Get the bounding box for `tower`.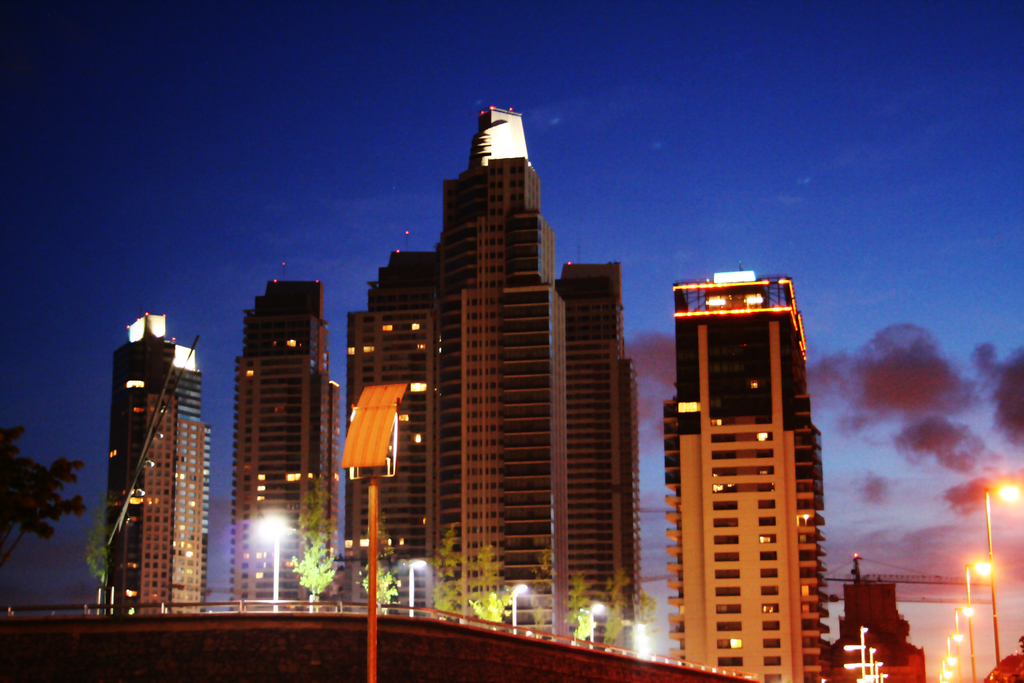
836 565 927 682.
